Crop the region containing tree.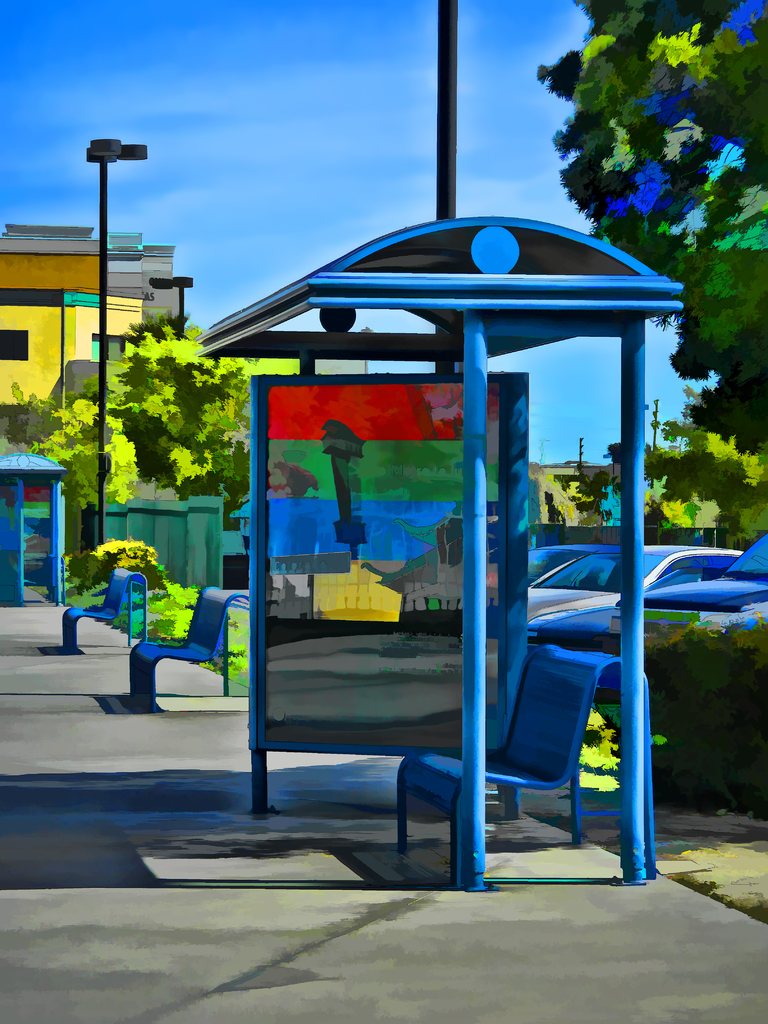
Crop region: x1=651 y1=438 x2=767 y2=533.
